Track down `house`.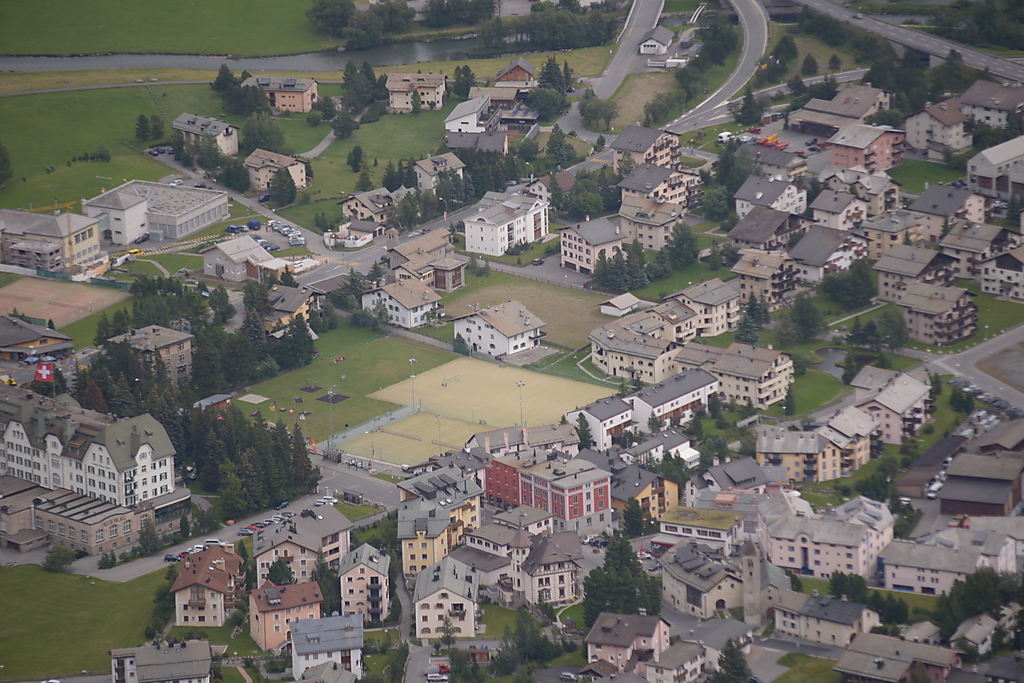
Tracked to 961:121:1023:206.
